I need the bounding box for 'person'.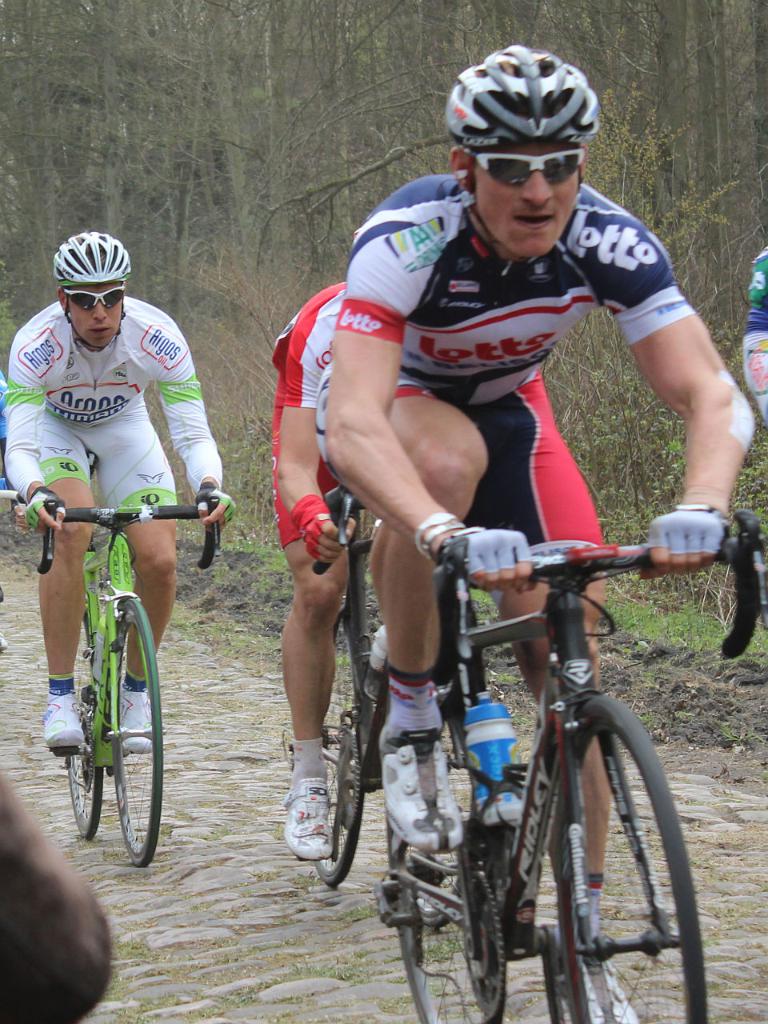
Here it is: crop(27, 227, 201, 855).
